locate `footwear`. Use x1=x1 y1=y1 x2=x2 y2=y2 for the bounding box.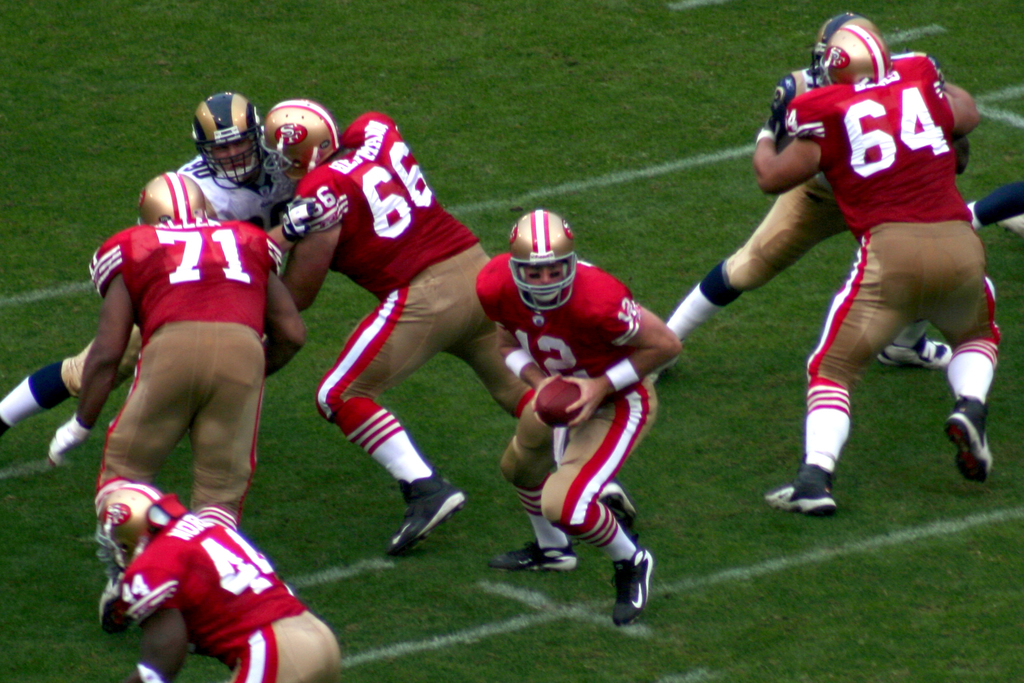
x1=762 y1=470 x2=838 y2=518.
